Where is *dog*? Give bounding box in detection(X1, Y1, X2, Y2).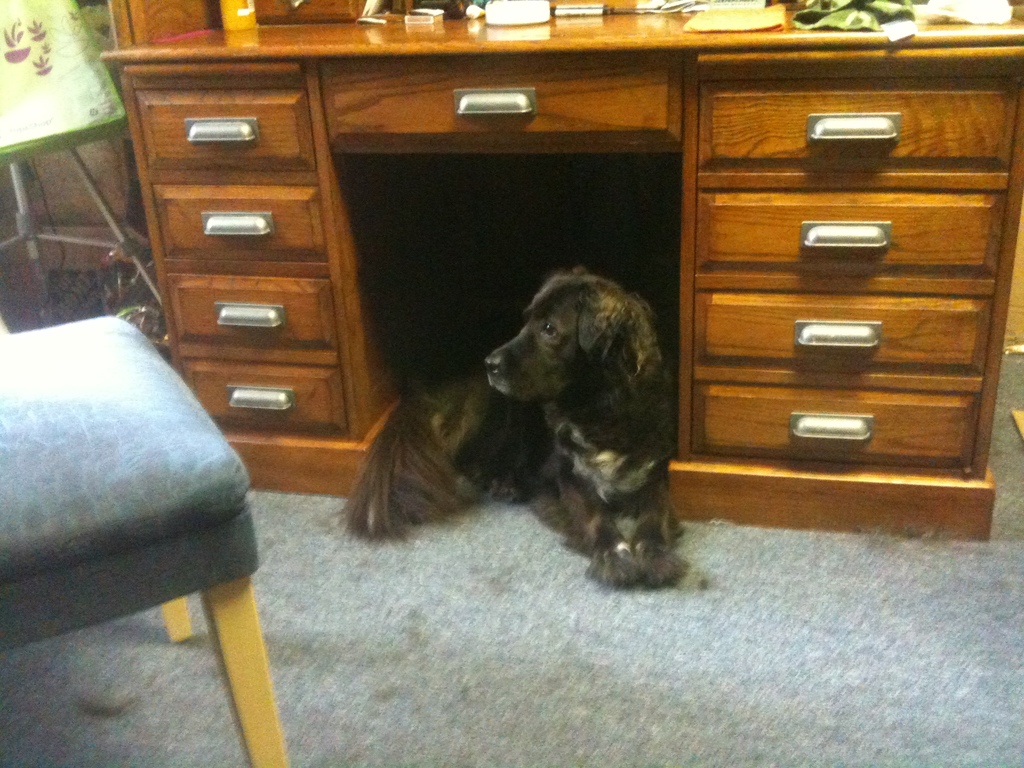
detection(333, 265, 684, 585).
